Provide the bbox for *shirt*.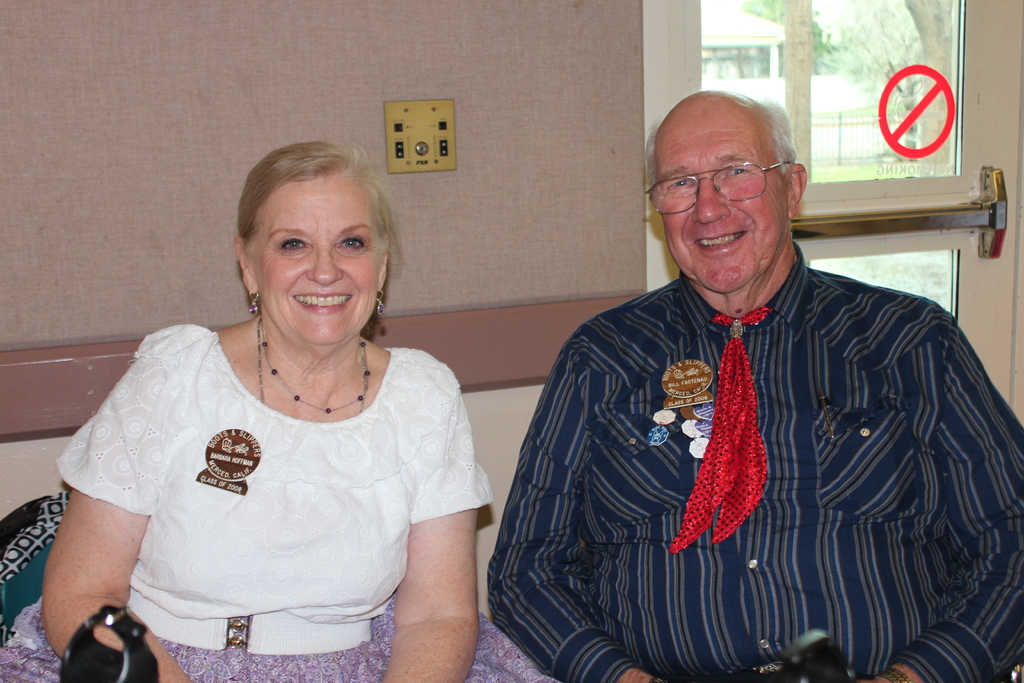
490, 240, 1023, 682.
